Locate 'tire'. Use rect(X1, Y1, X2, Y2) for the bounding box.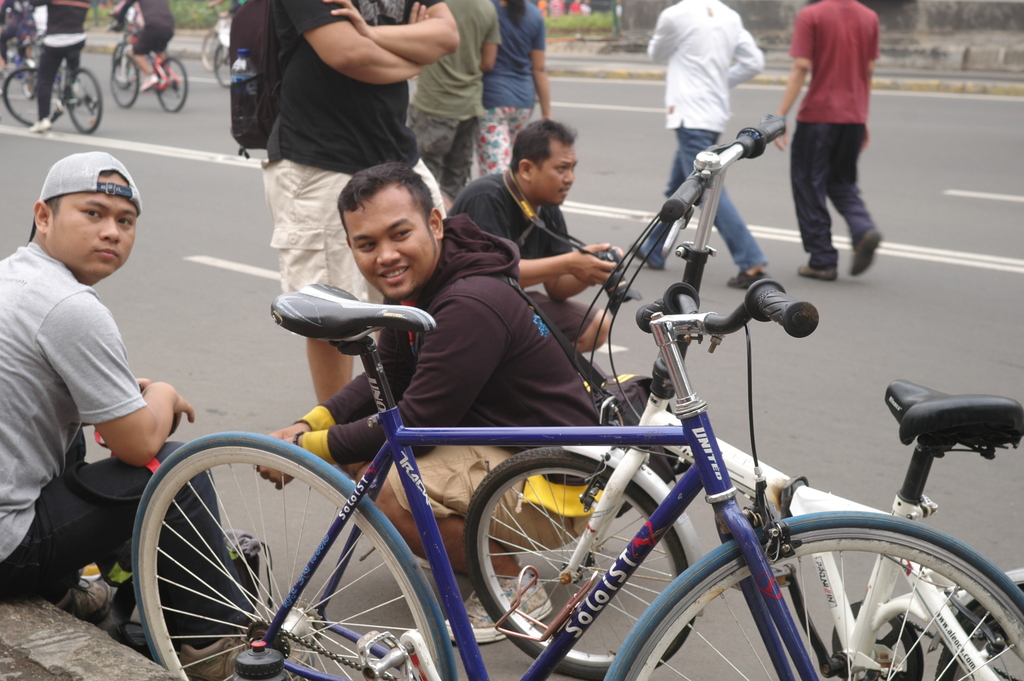
rect(607, 510, 1023, 680).
